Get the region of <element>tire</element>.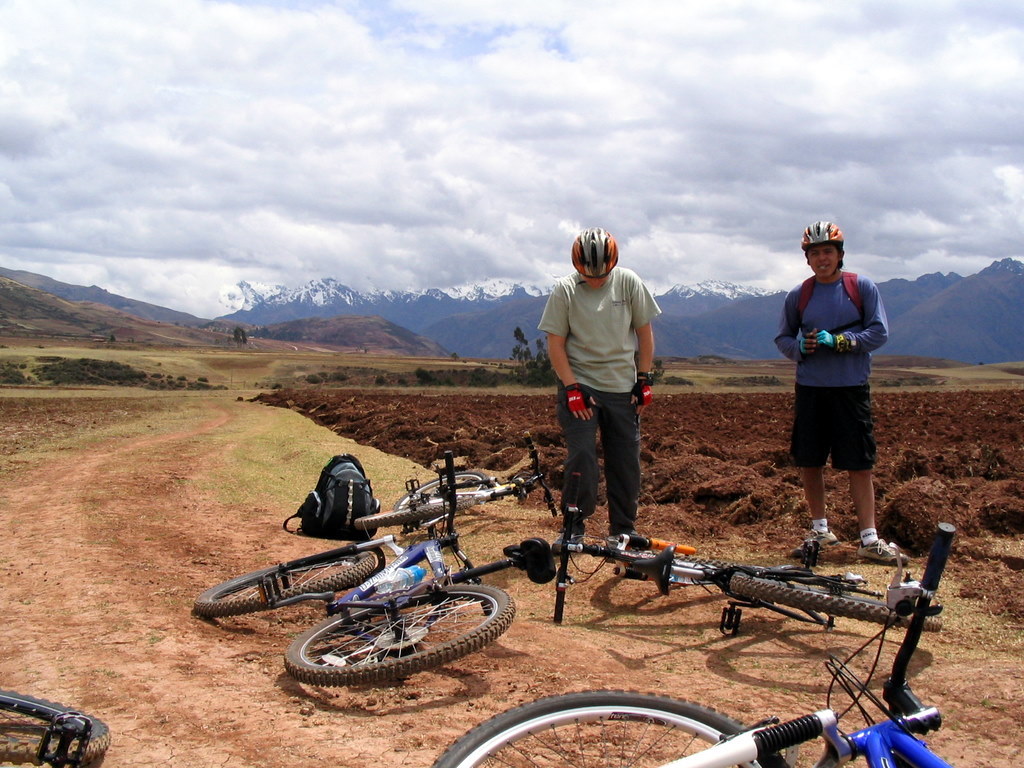
349:497:490:531.
